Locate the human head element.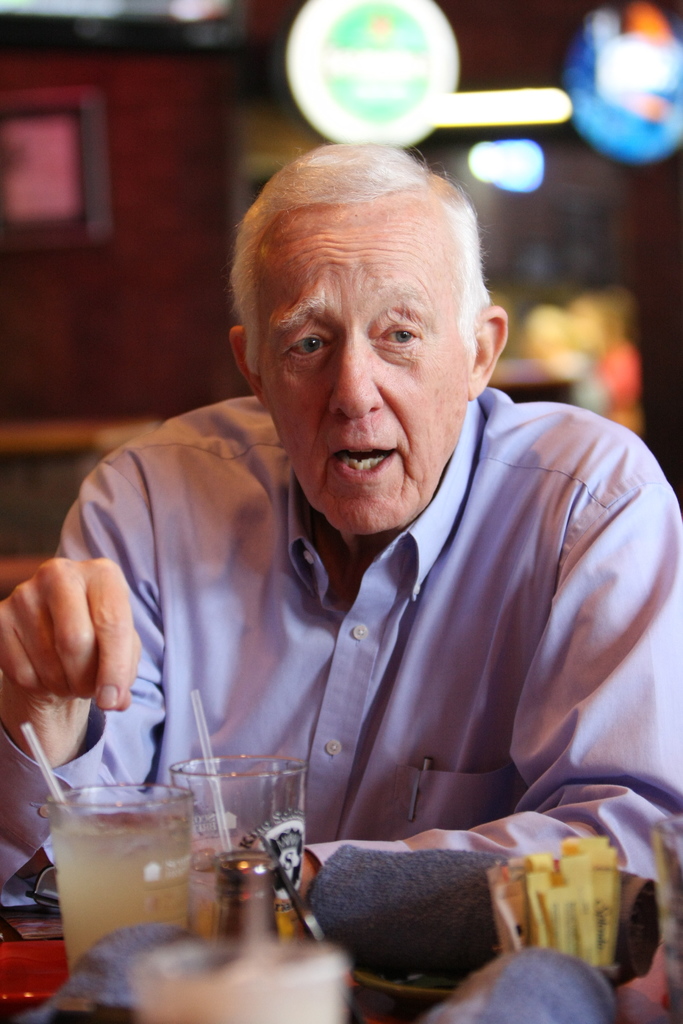
Element bbox: pyautogui.locateOnScreen(226, 134, 509, 535).
